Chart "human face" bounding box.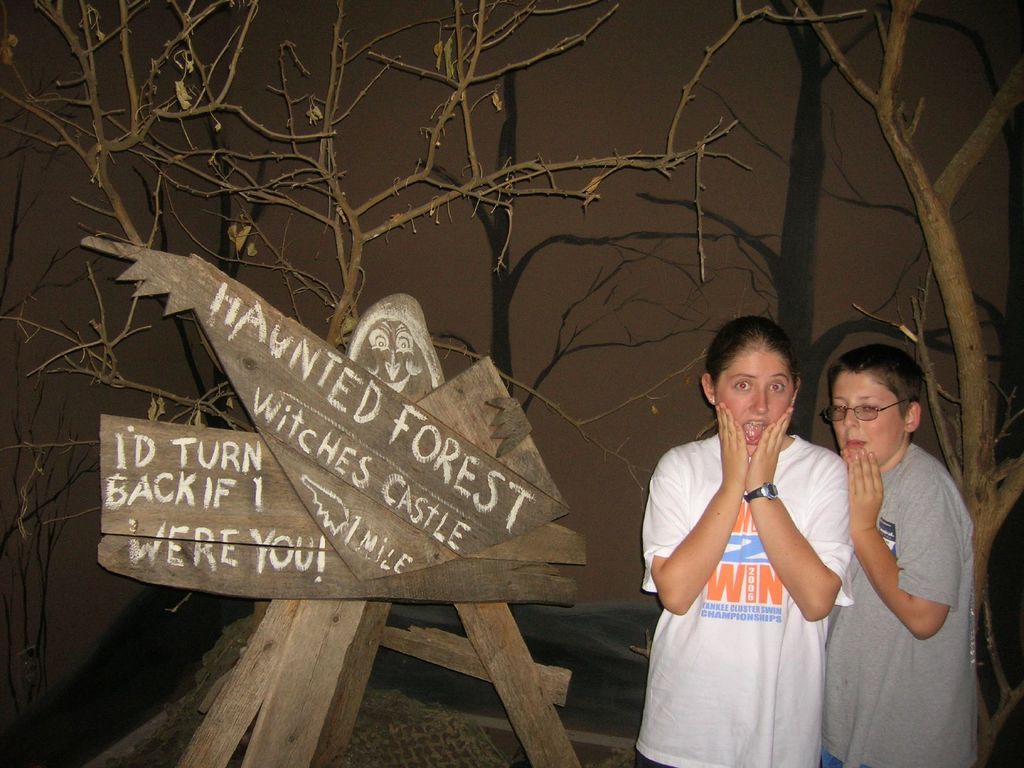
Charted: <box>712,350,792,455</box>.
